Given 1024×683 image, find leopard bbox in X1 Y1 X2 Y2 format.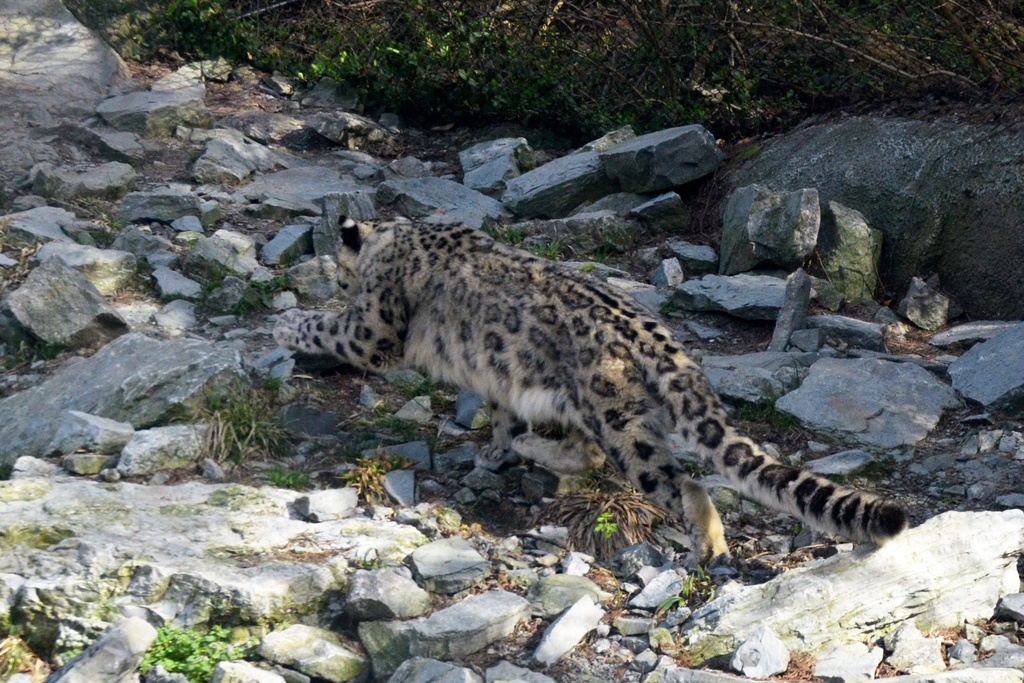
271 219 912 561.
